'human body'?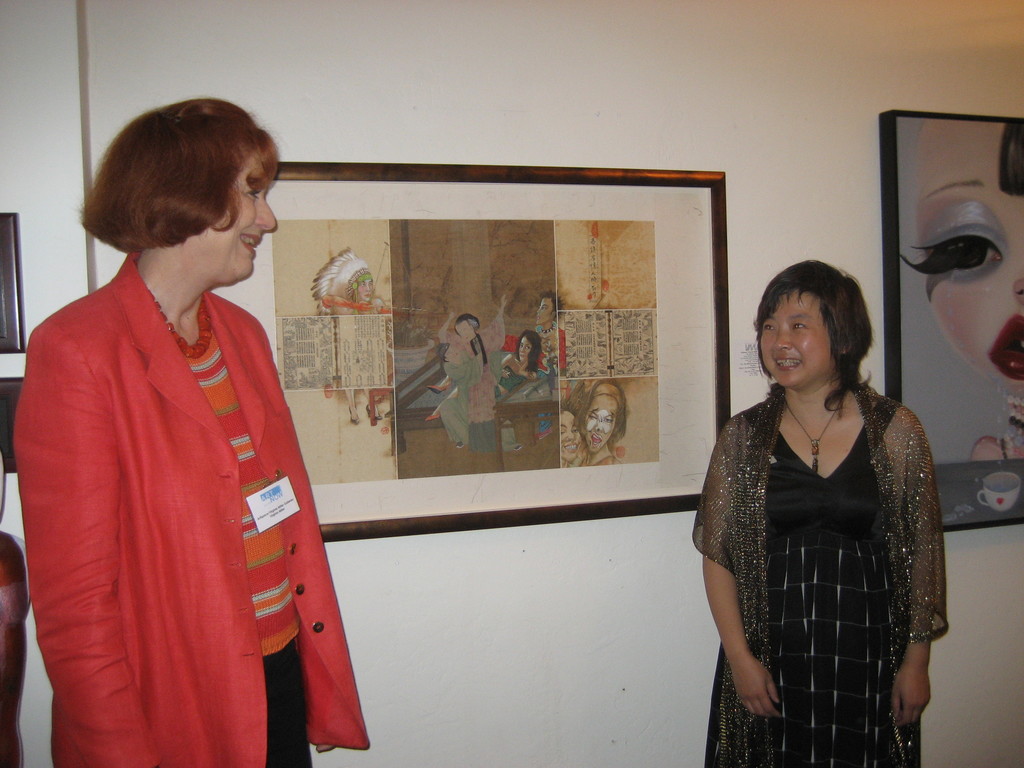
left=689, top=264, right=949, bottom=765
